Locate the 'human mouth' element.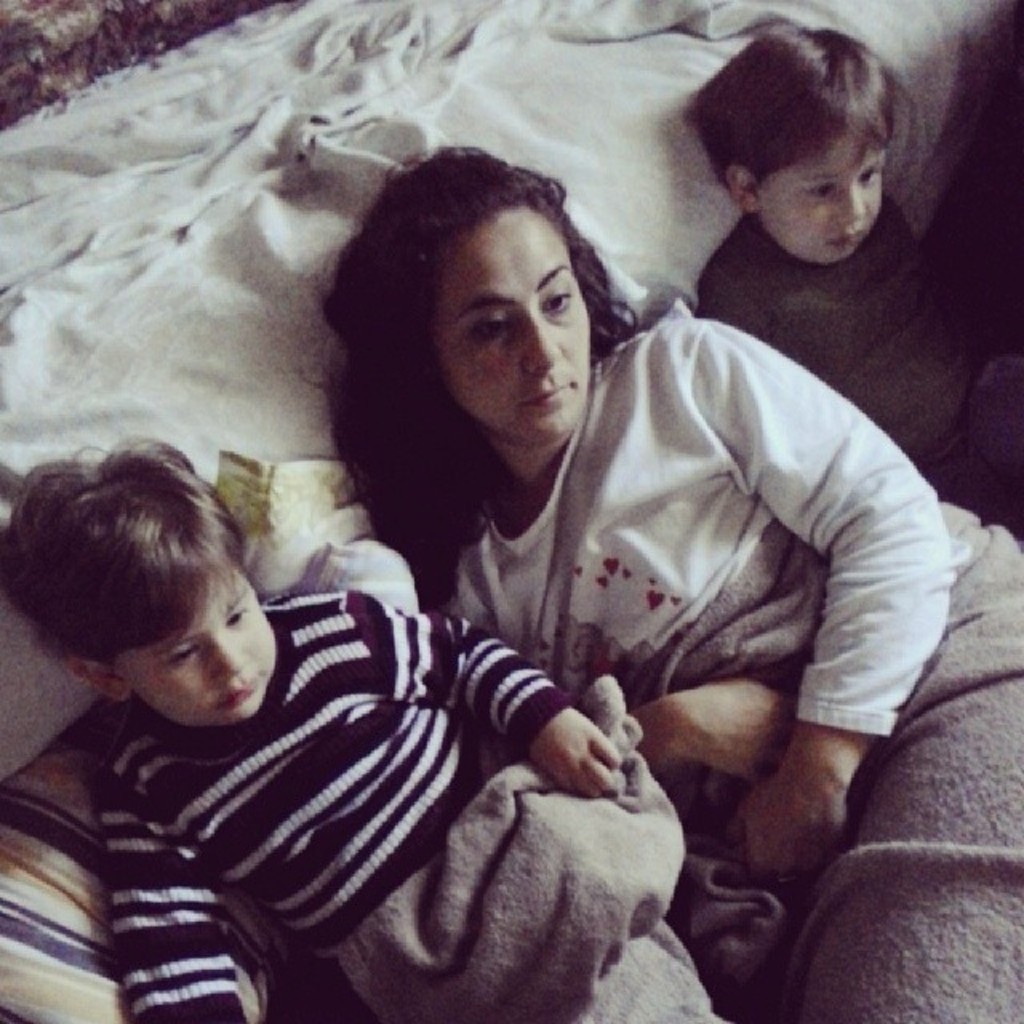
Element bbox: left=218, top=672, right=264, bottom=710.
